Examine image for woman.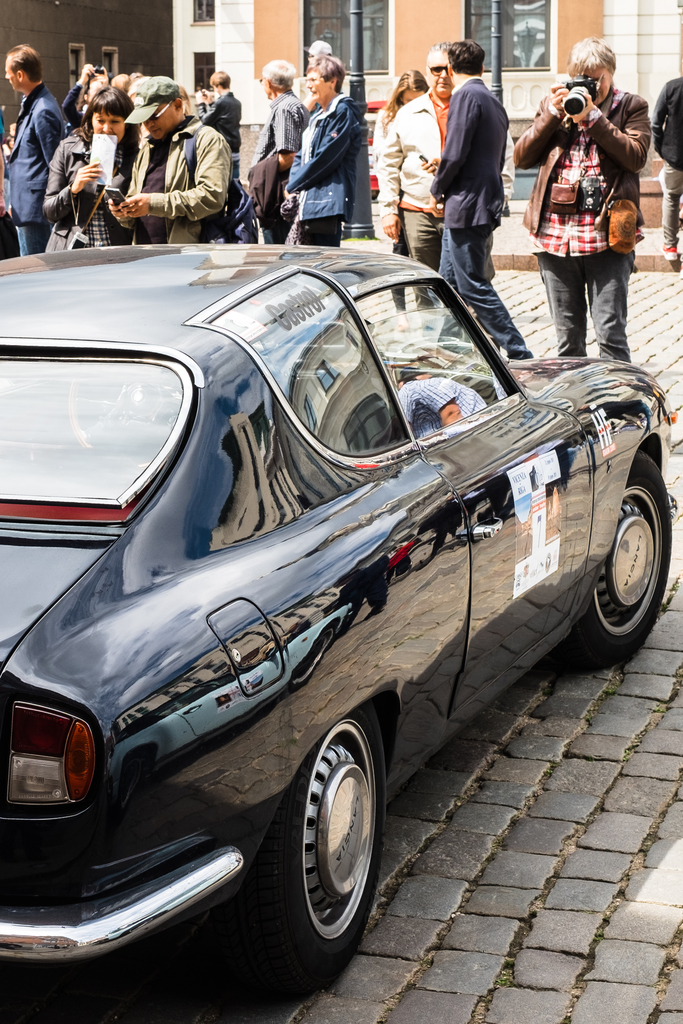
Examination result: 282 55 366 249.
